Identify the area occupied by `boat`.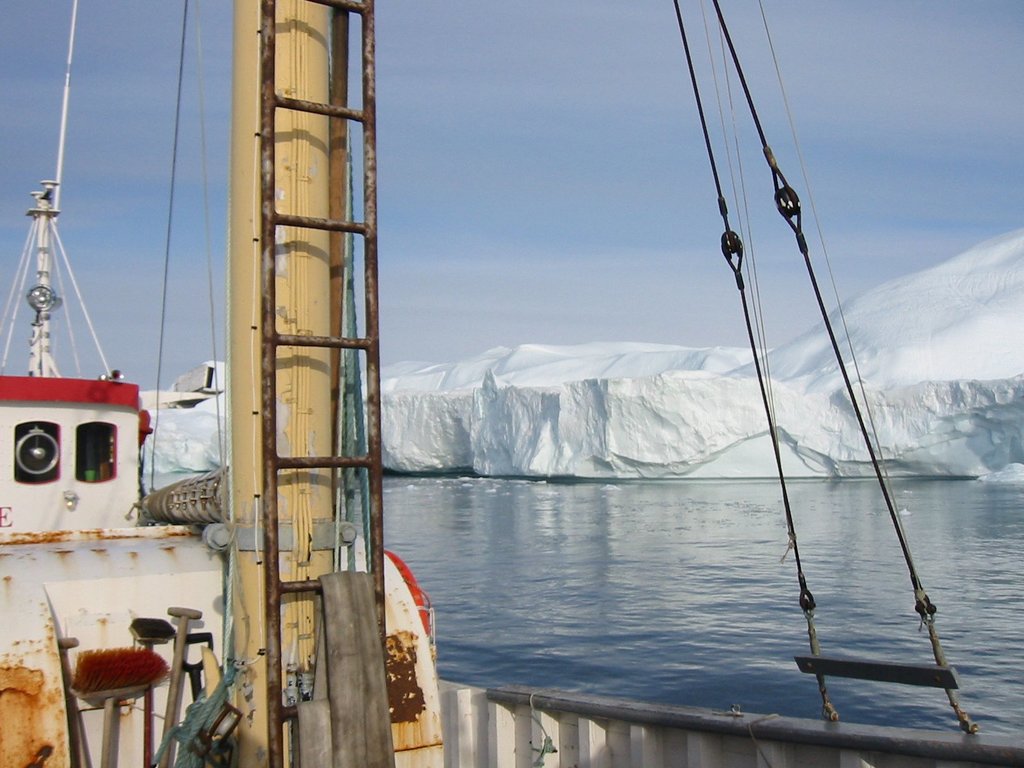
Area: <box>38,0,994,765</box>.
